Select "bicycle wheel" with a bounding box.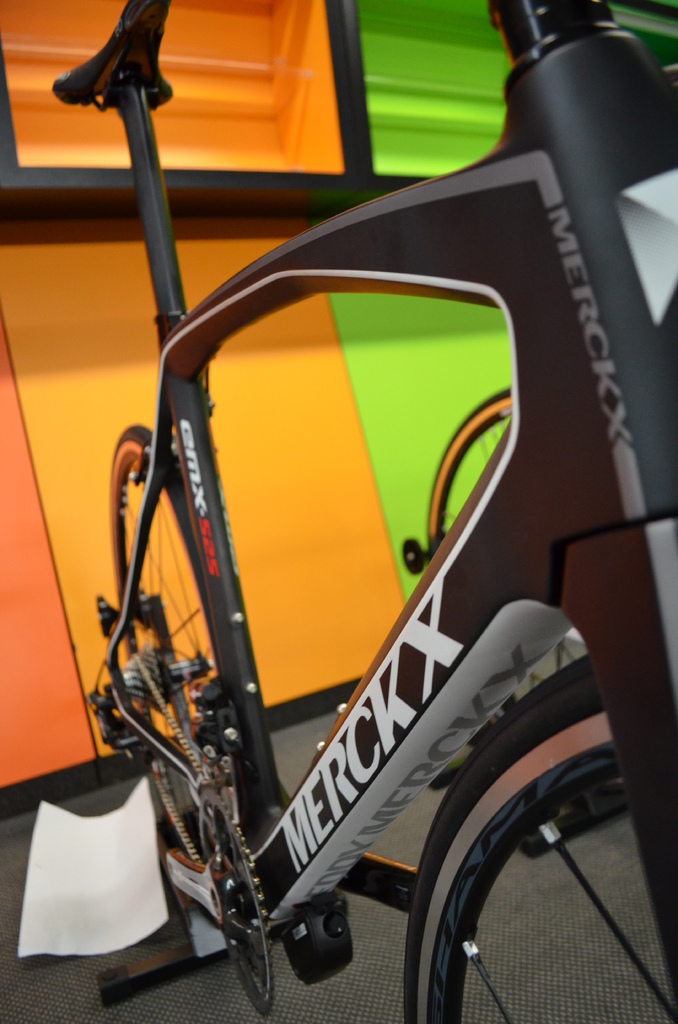
[402, 708, 642, 1023].
